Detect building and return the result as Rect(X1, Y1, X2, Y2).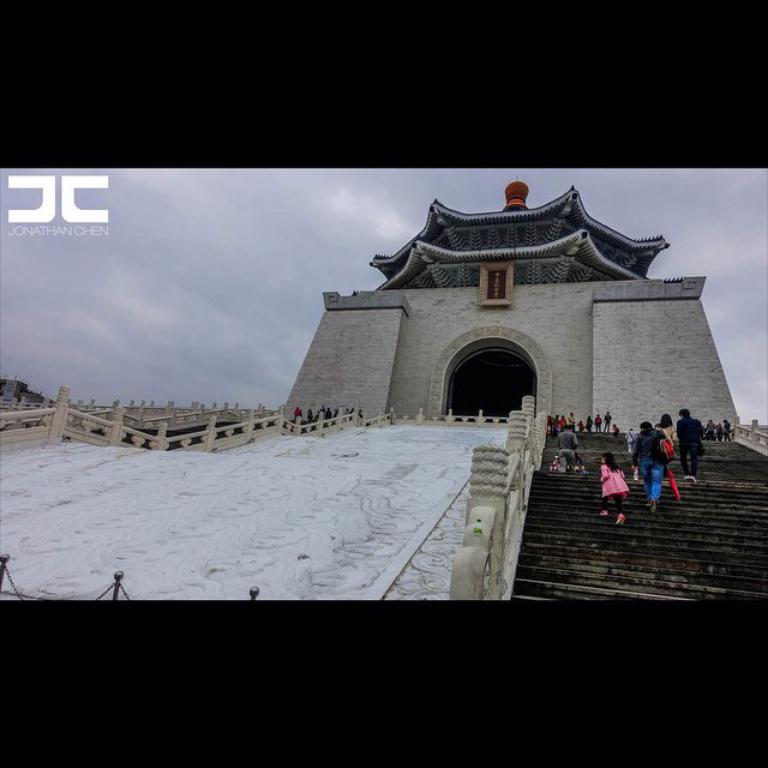
Rect(278, 173, 744, 433).
